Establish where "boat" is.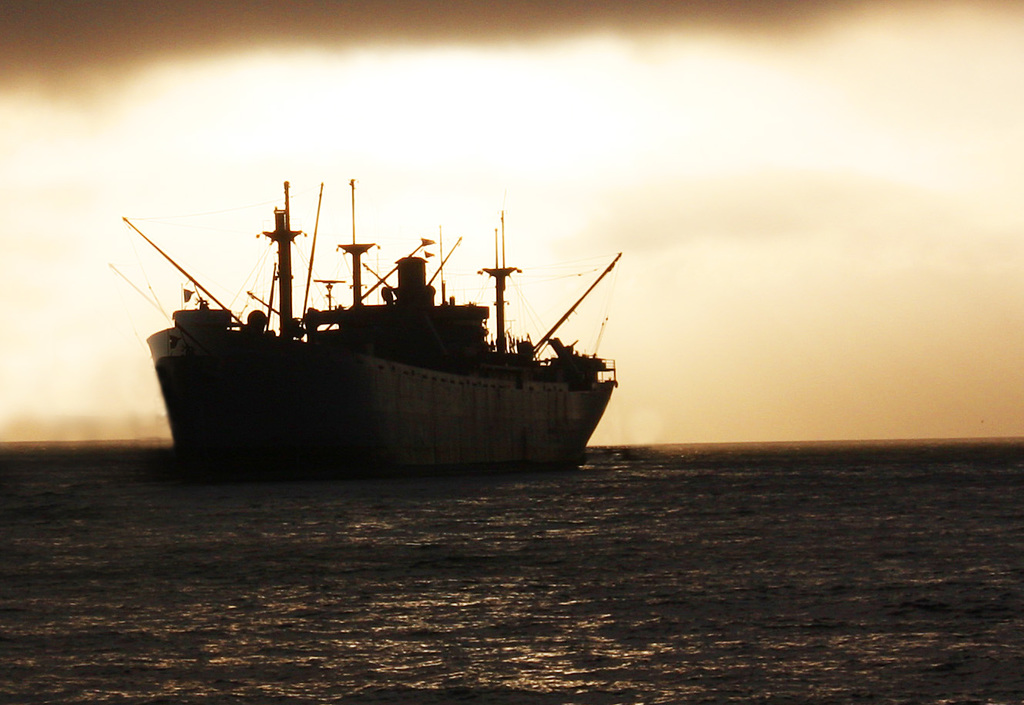
Established at 107 177 633 483.
